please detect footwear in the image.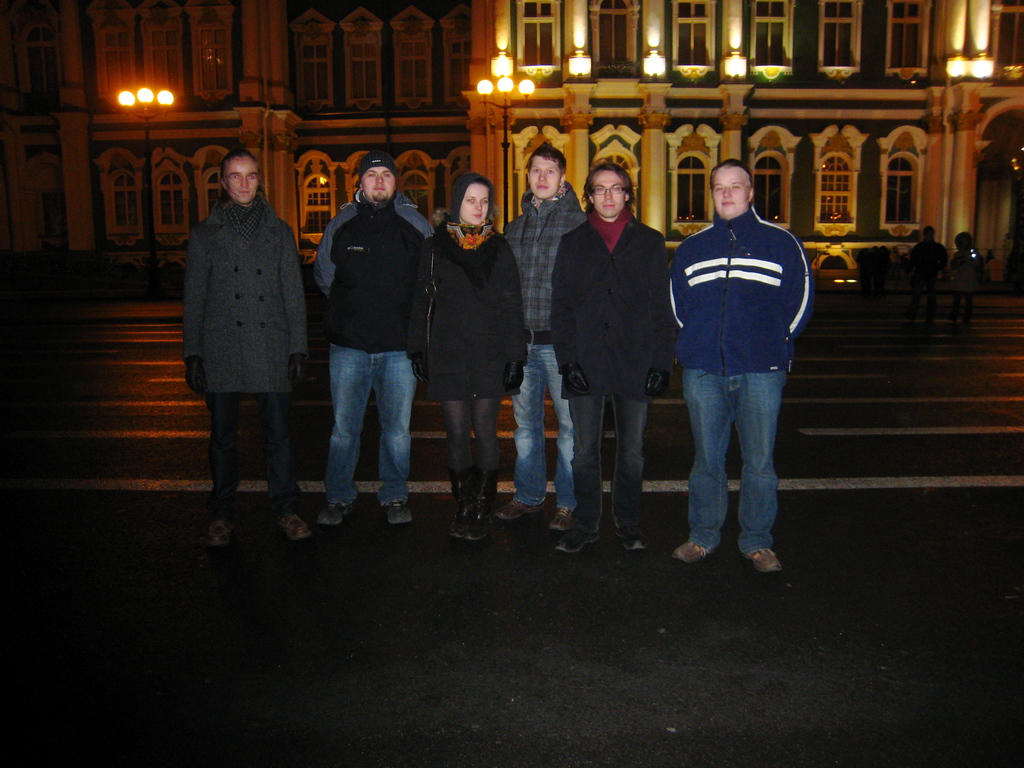
616, 525, 648, 554.
